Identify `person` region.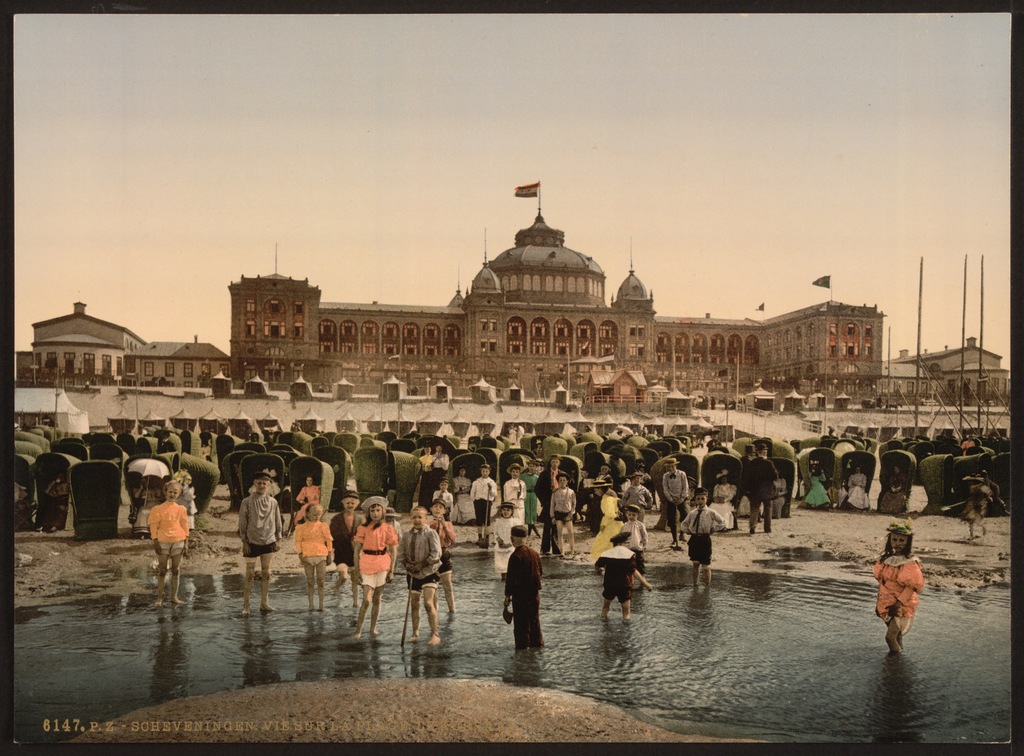
Region: [502, 524, 546, 648].
